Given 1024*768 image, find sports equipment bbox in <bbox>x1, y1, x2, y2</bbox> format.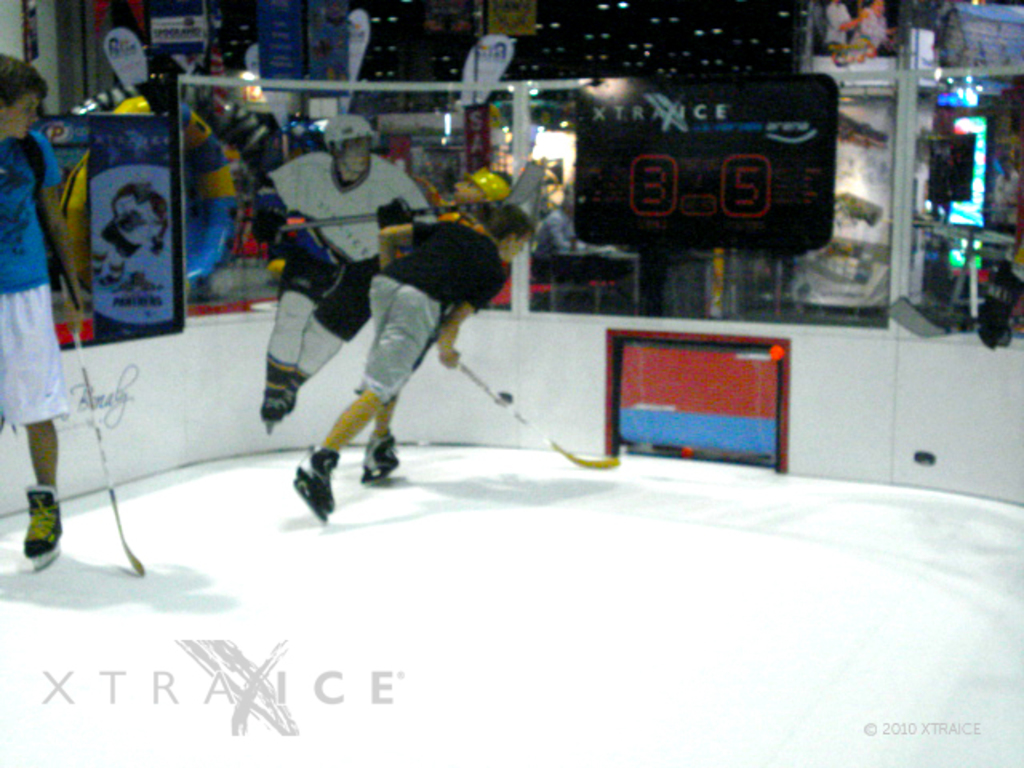
<bbox>363, 430, 408, 480</bbox>.
